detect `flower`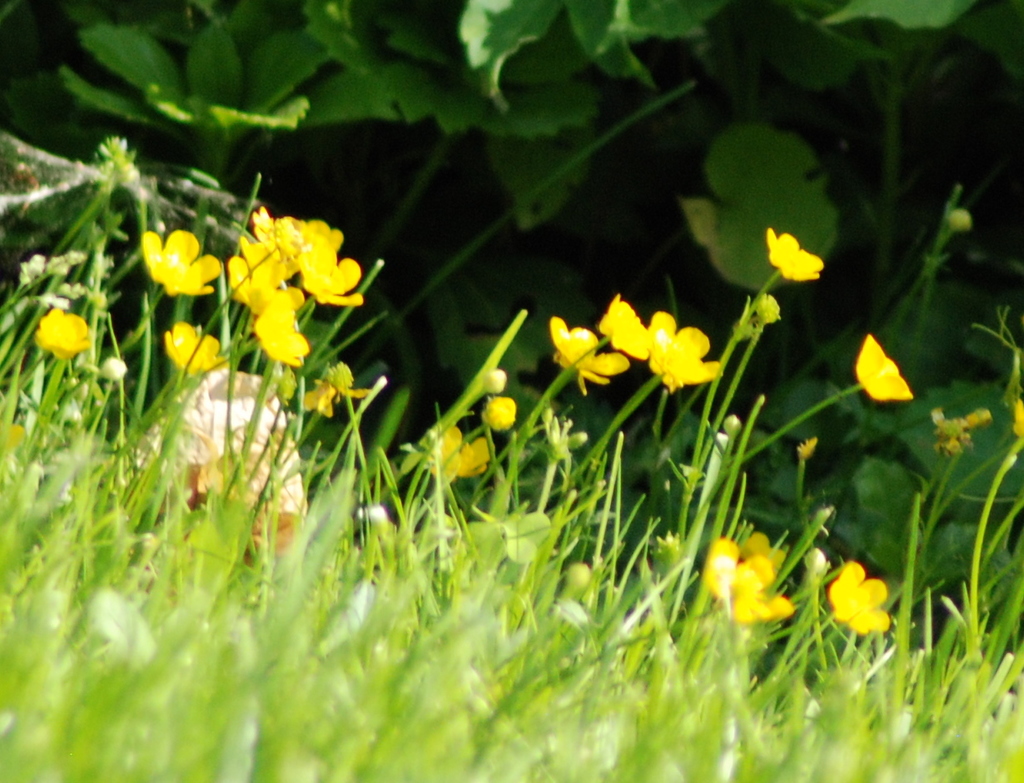
<region>0, 419, 40, 477</region>
